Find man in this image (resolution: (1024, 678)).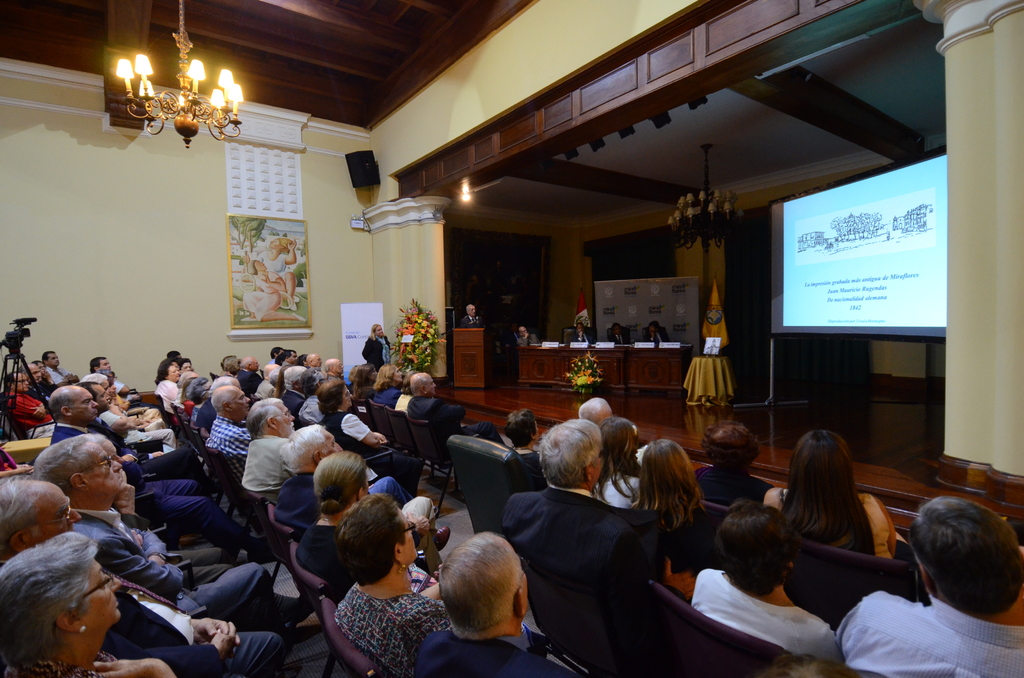
<bbox>499, 419, 645, 593</bbox>.
